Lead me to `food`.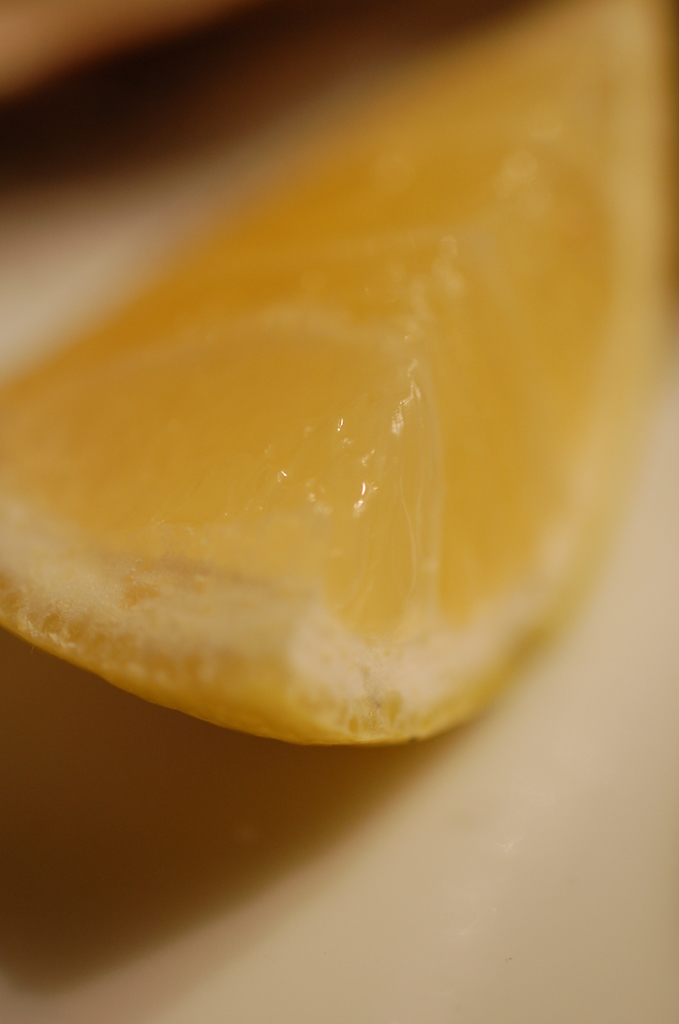
Lead to 0/1/678/760.
